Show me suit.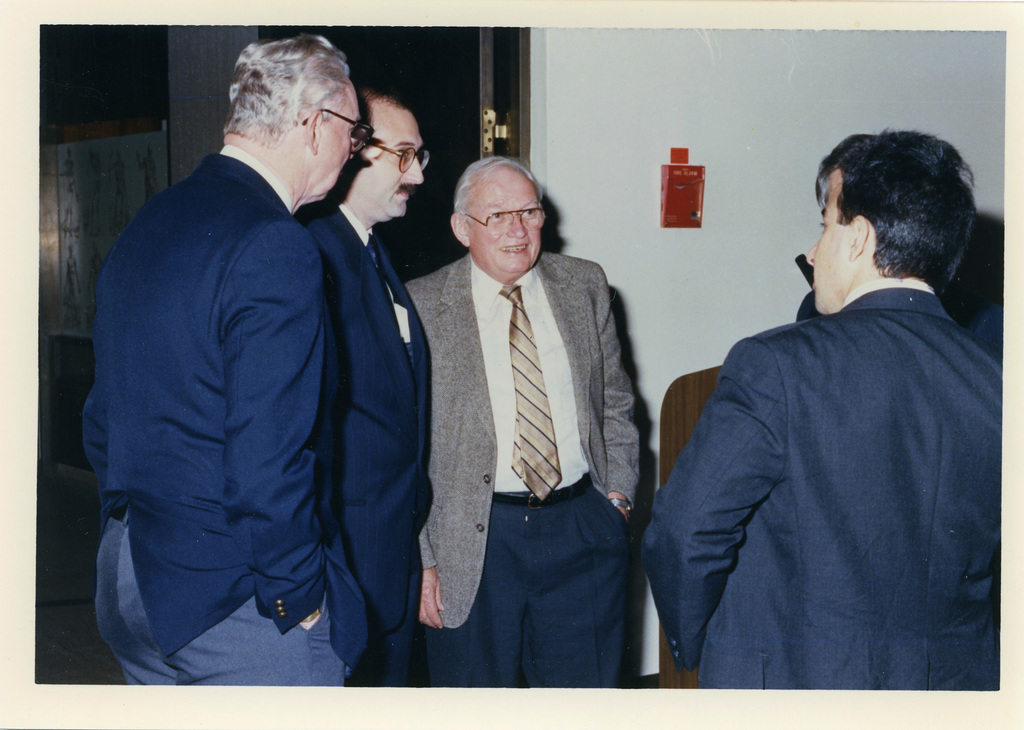
suit is here: [649, 165, 1001, 706].
